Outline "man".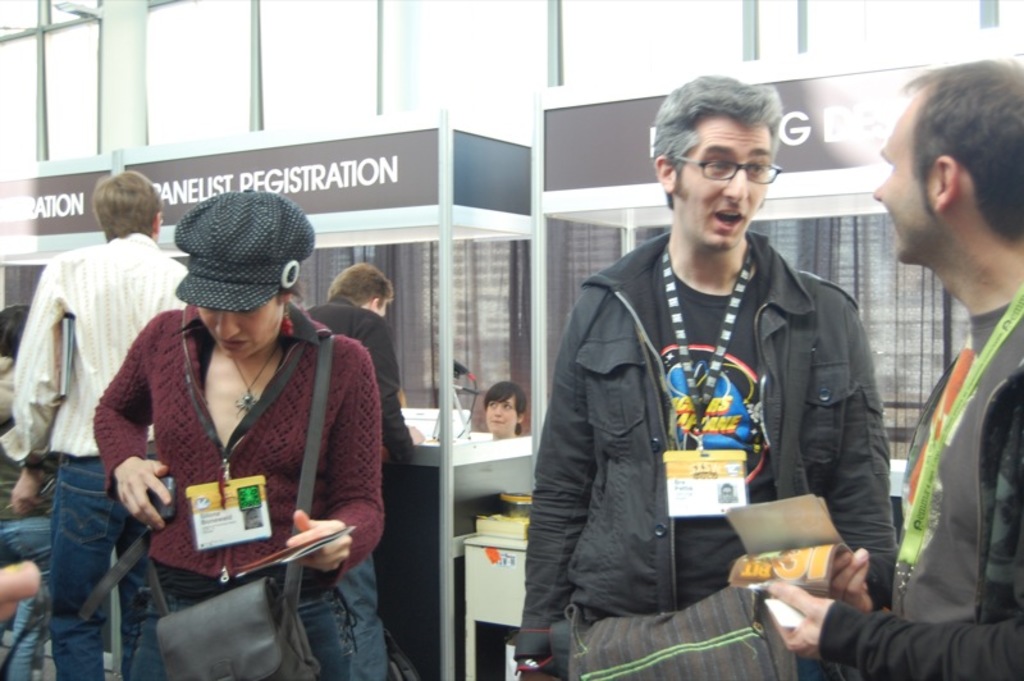
Outline: {"left": 302, "top": 257, "right": 428, "bottom": 680}.
